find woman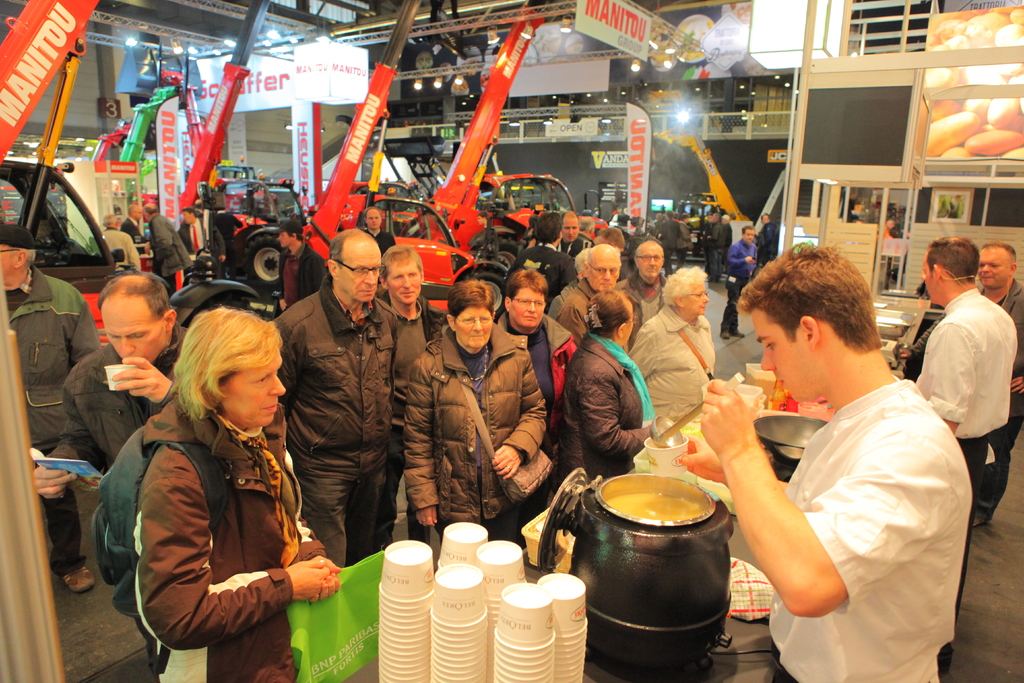
box=[396, 281, 545, 547]
